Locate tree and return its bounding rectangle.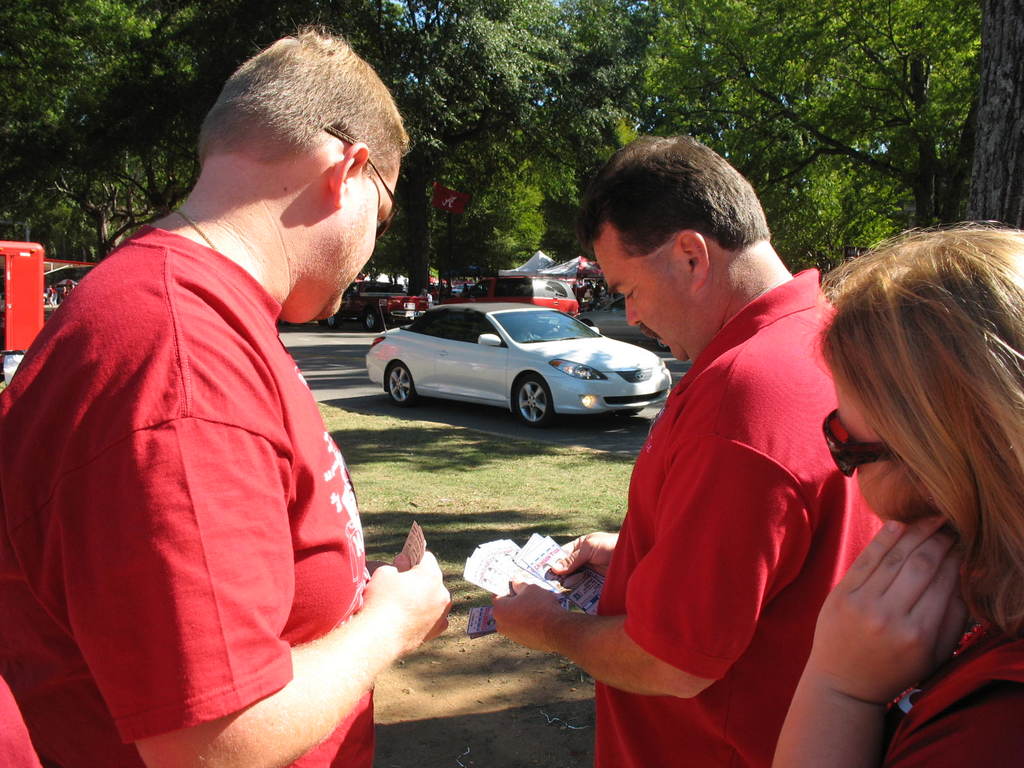
crop(350, 136, 551, 291).
